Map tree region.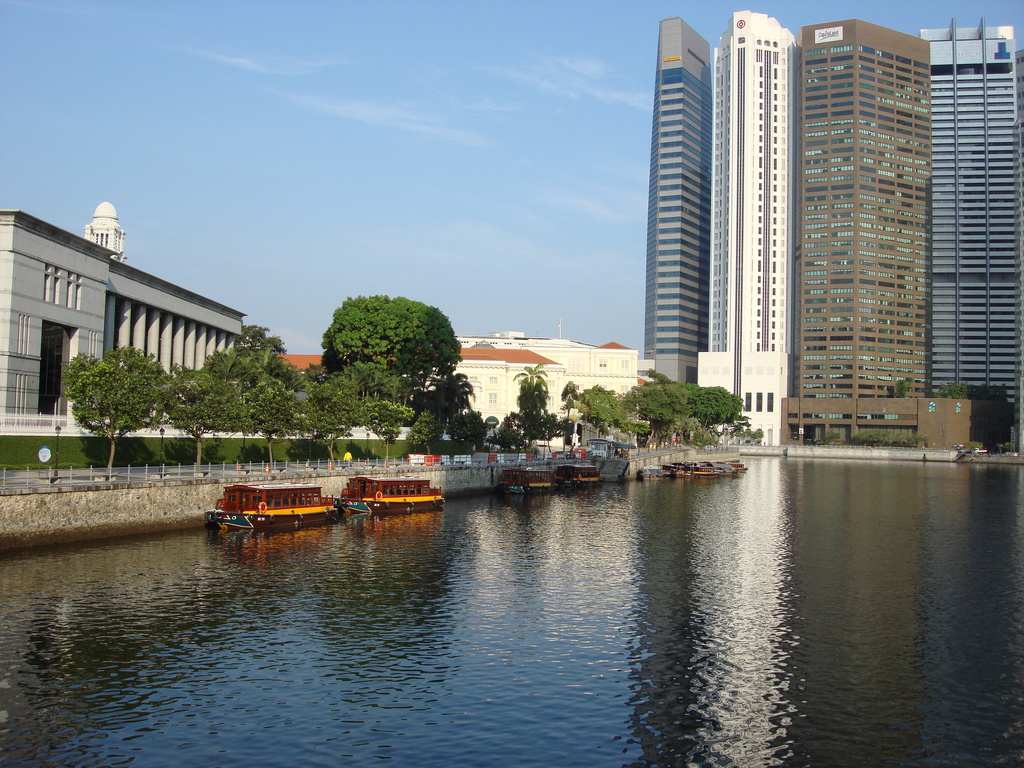
Mapped to rect(558, 380, 578, 419).
